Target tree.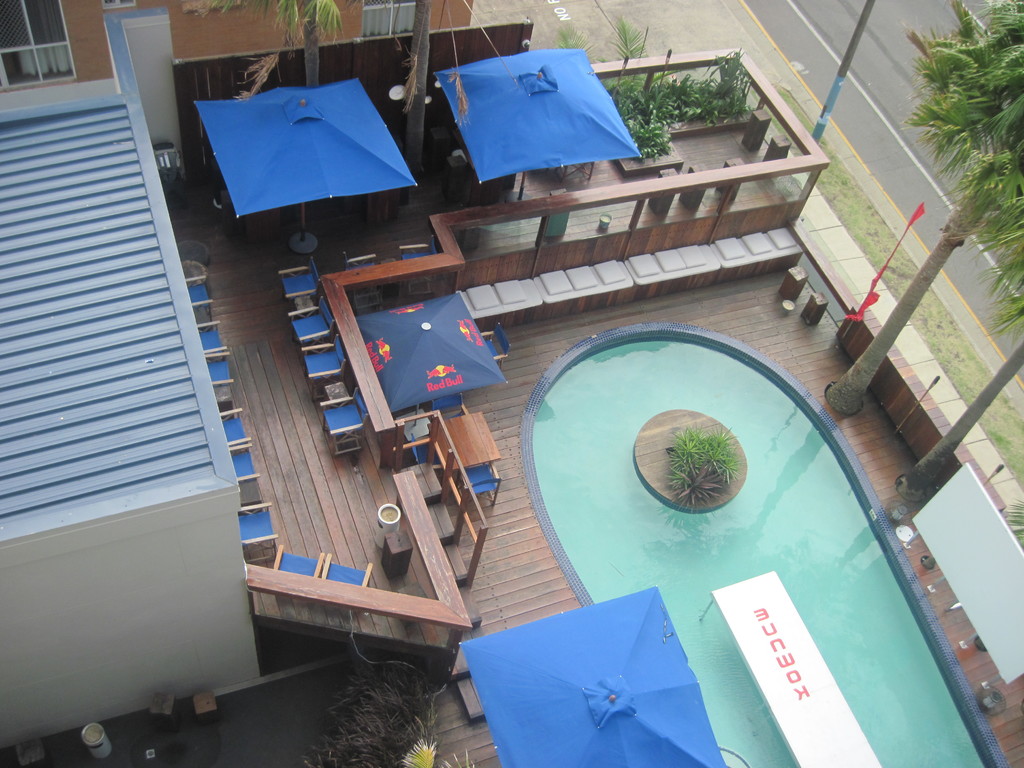
Target region: BBox(212, 0, 349, 86).
